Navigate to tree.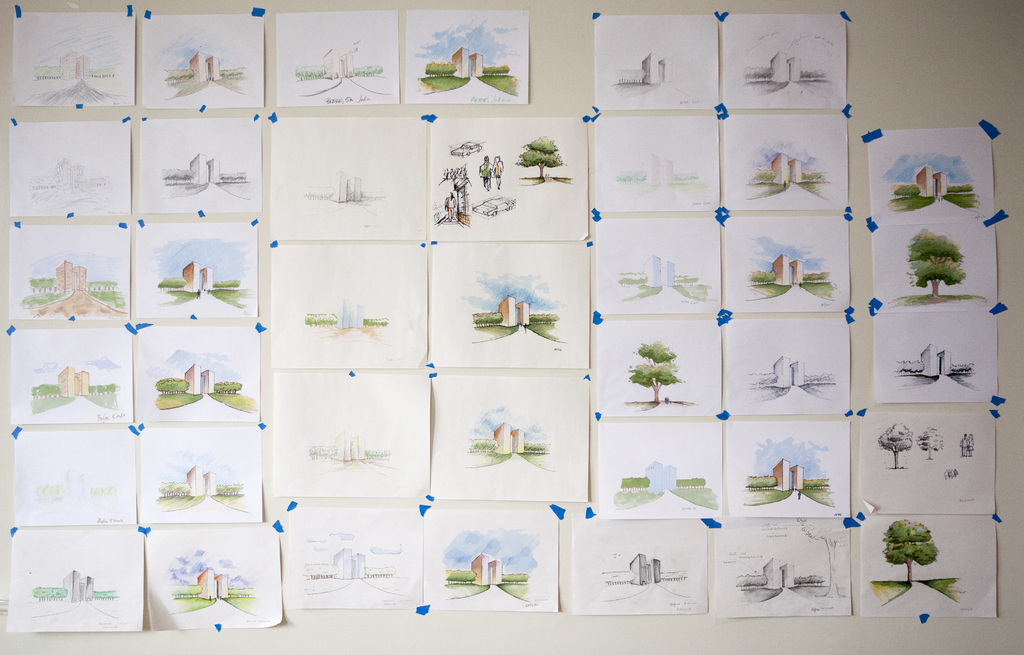
Navigation target: x1=902, y1=216, x2=980, y2=298.
